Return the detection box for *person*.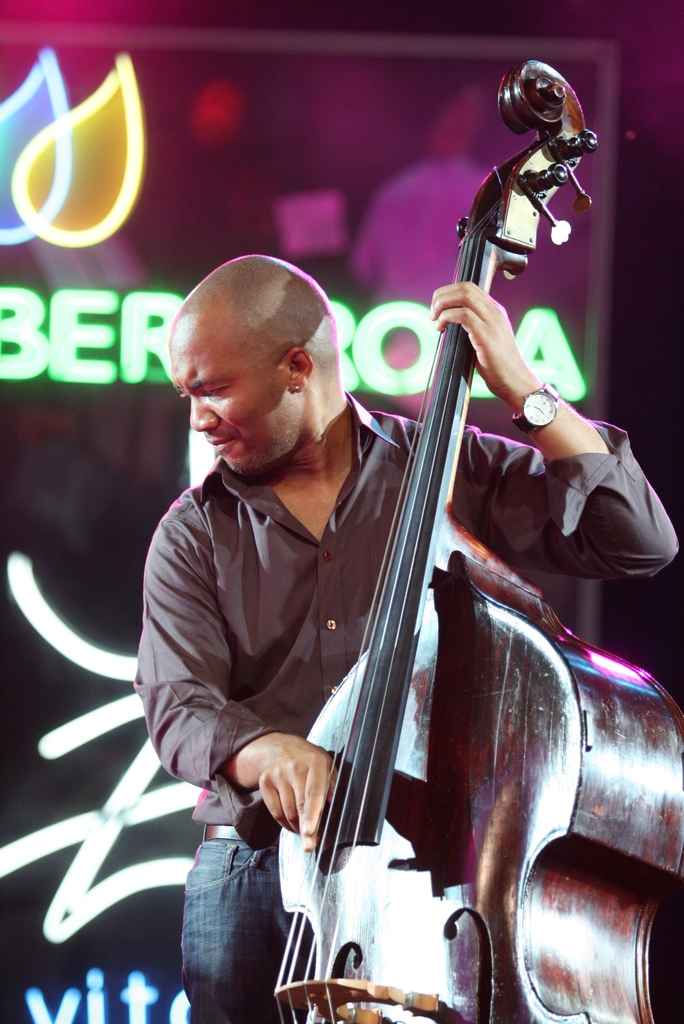
box=[131, 250, 683, 1021].
